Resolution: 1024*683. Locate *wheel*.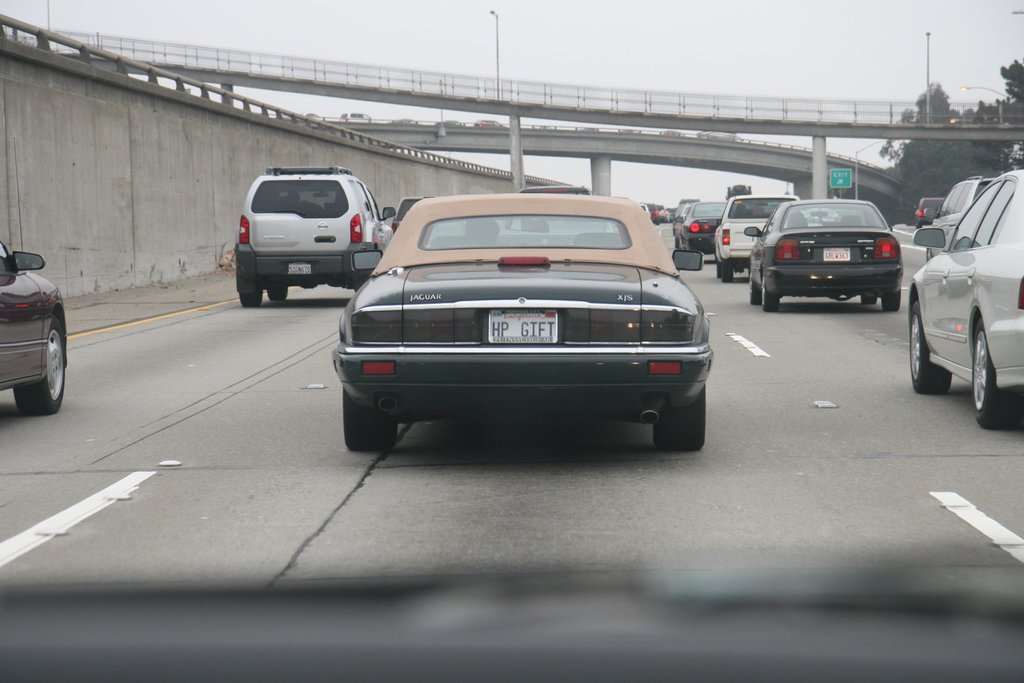
locate(973, 317, 1012, 435).
